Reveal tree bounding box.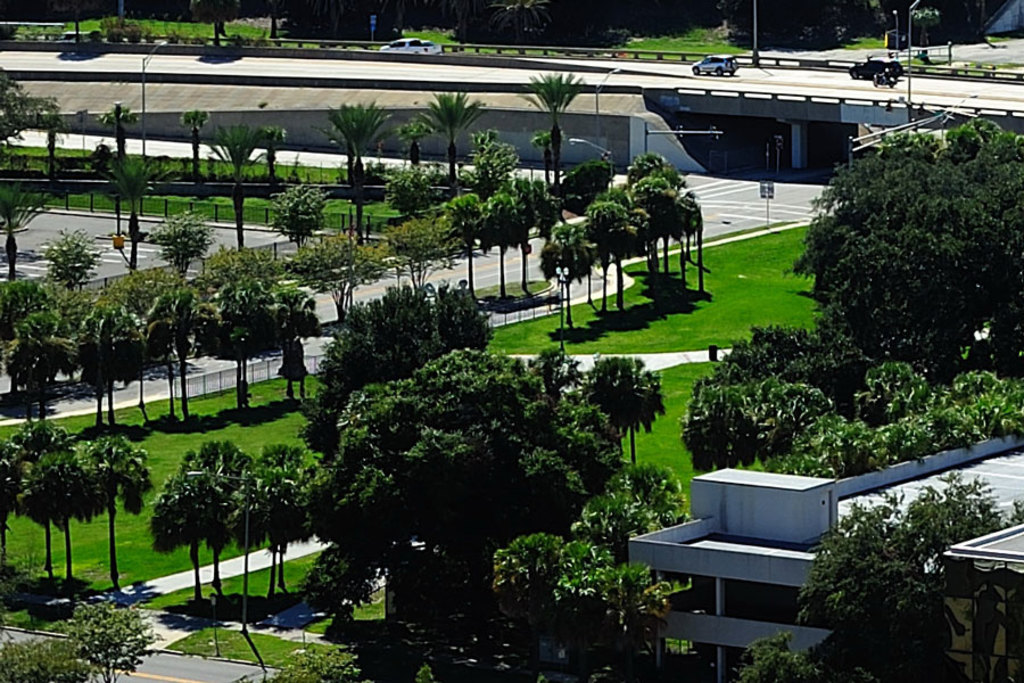
Revealed: x1=180 y1=102 x2=210 y2=171.
